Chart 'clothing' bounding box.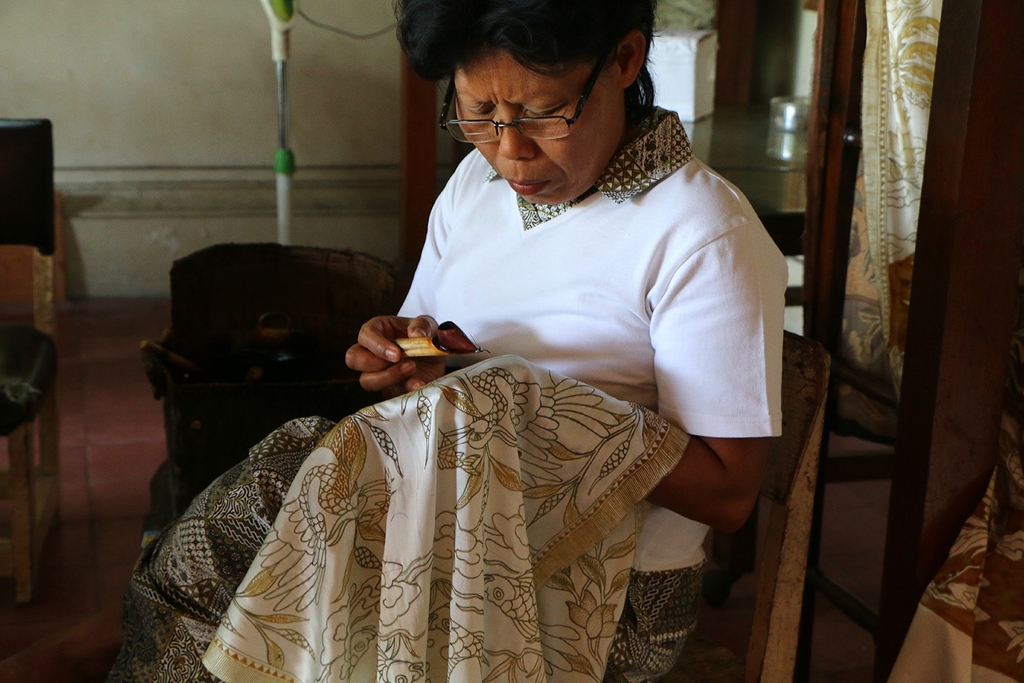
Charted: (x1=134, y1=359, x2=701, y2=682).
